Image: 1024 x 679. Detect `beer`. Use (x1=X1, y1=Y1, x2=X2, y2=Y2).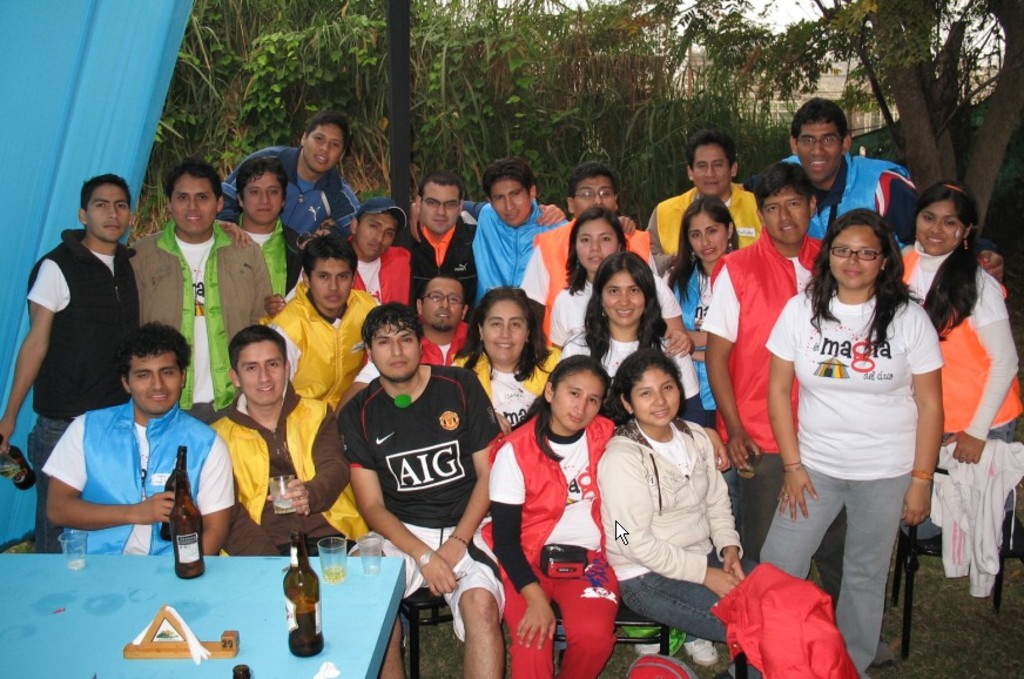
(x1=160, y1=437, x2=200, y2=490).
